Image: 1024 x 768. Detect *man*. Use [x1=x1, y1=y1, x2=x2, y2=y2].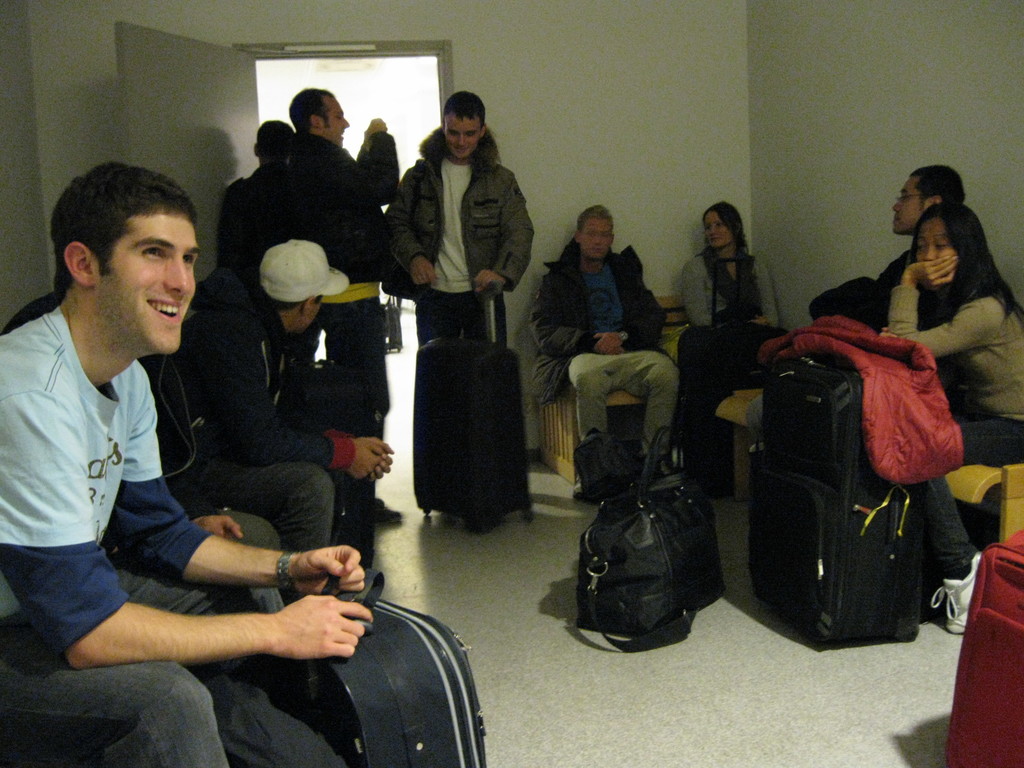
[x1=799, y1=163, x2=961, y2=348].
